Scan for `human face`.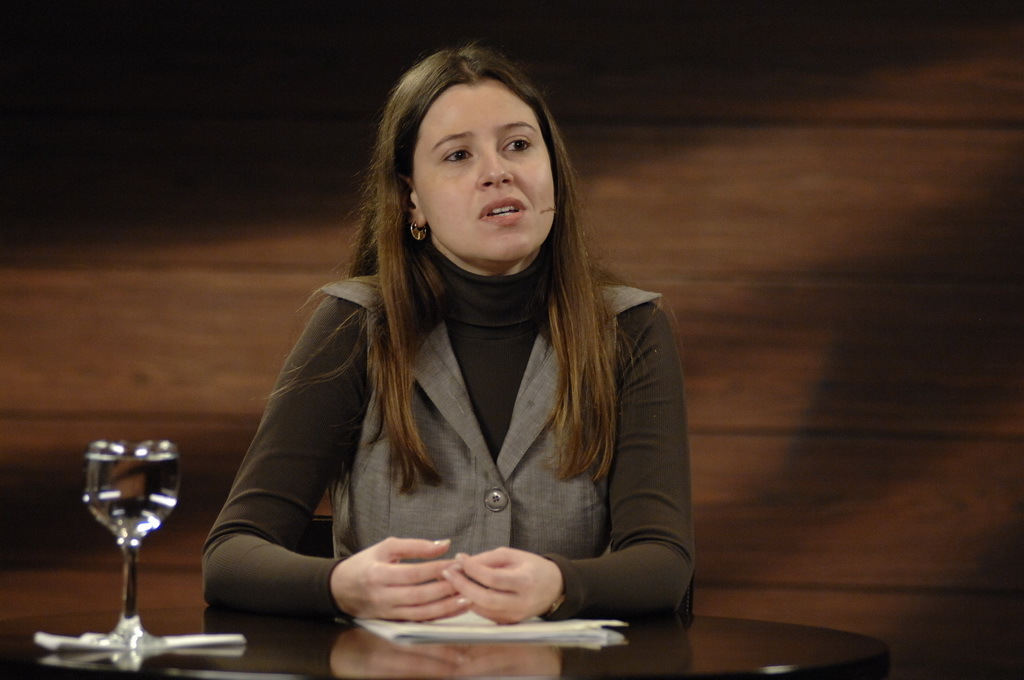
Scan result: crop(412, 71, 557, 260).
